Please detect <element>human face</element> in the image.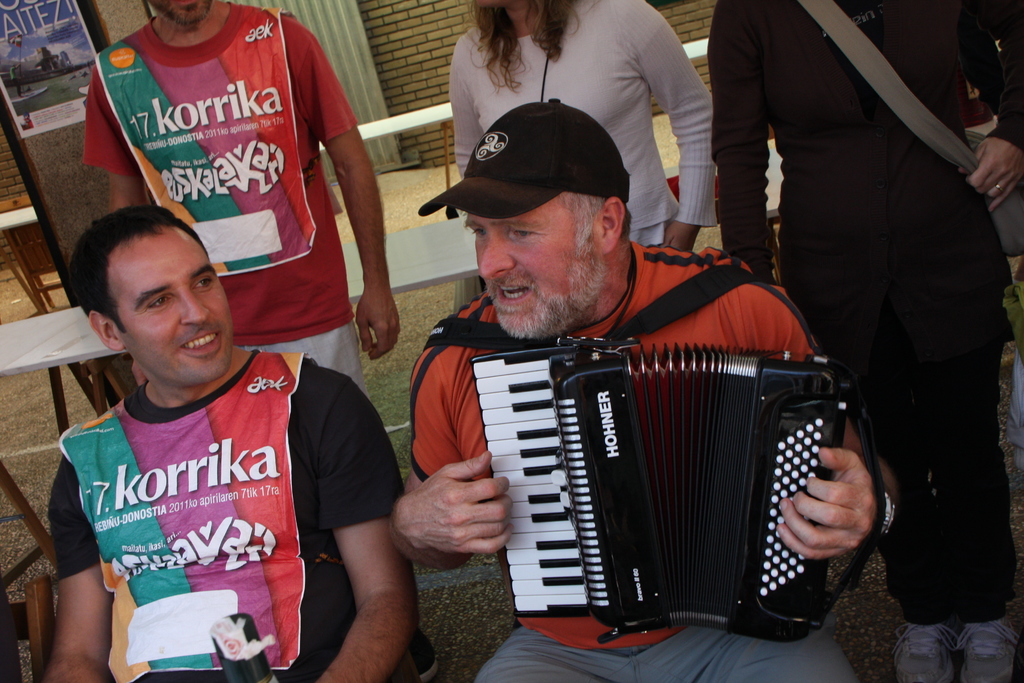
bbox(150, 0, 213, 24).
